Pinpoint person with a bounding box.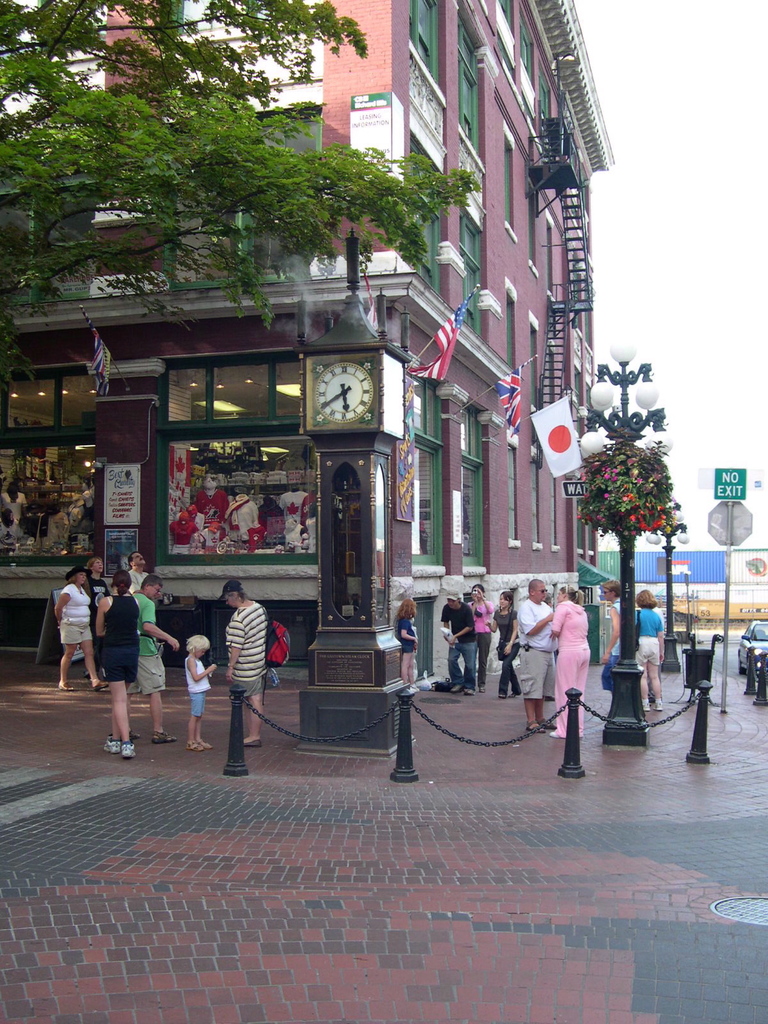
l=544, t=573, r=591, b=750.
